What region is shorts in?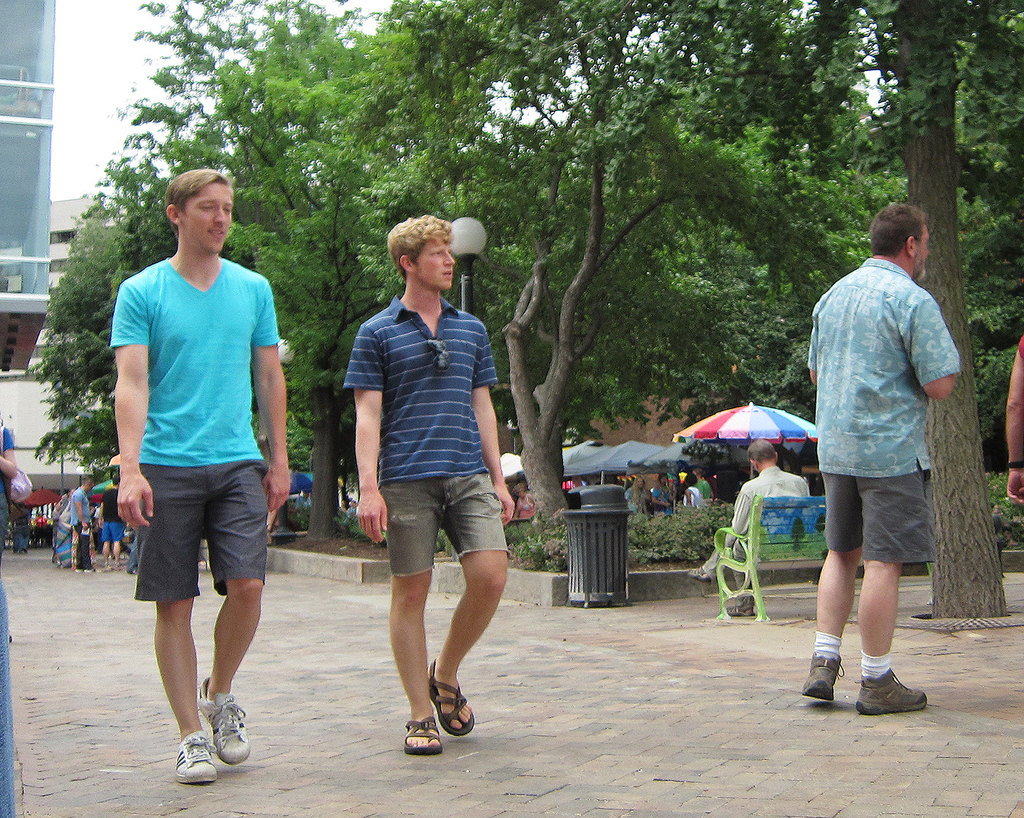
bbox(132, 455, 270, 600).
